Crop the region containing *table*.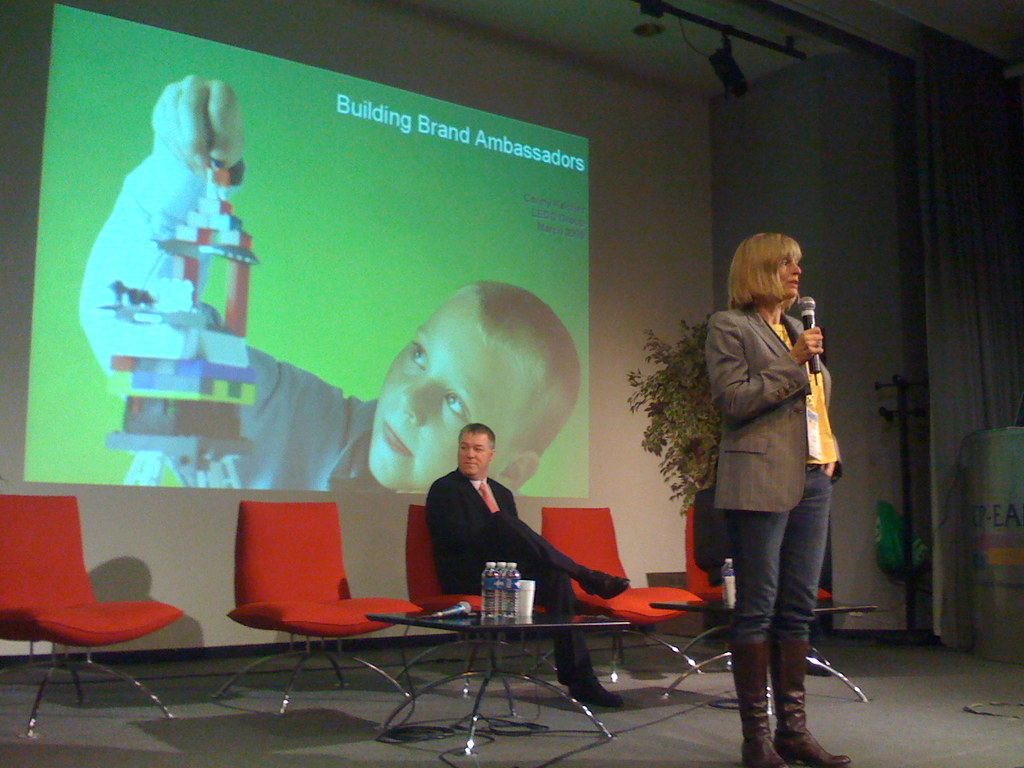
Crop region: 362 608 631 755.
